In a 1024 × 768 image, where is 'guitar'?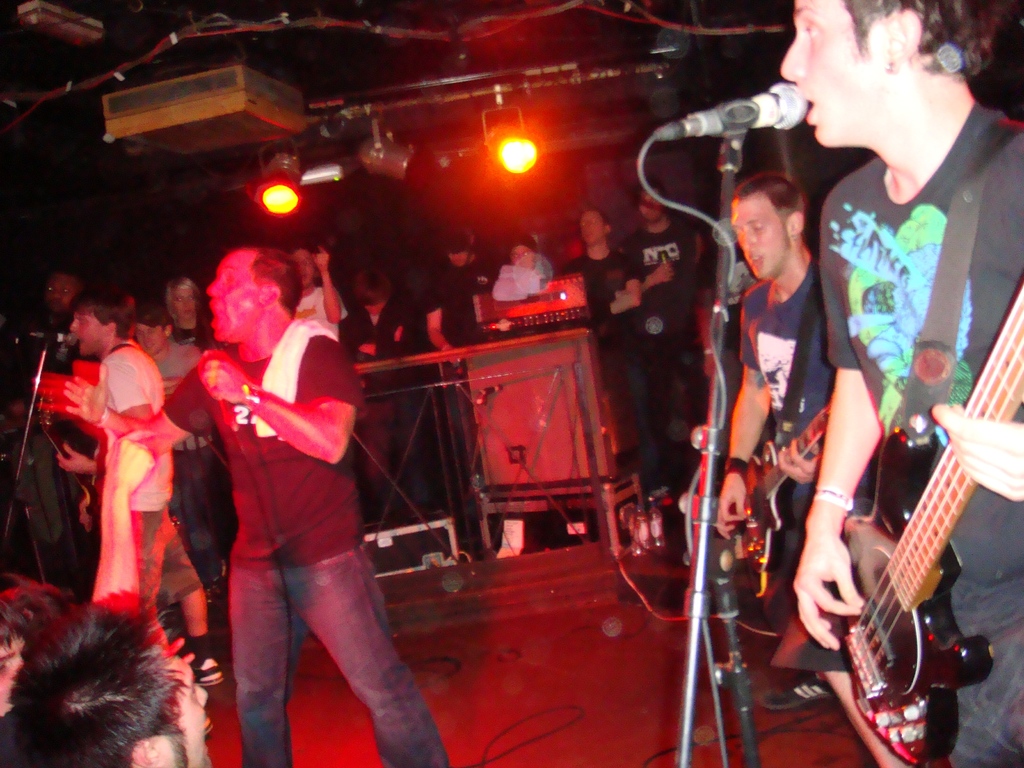
crop(38, 400, 109, 522).
